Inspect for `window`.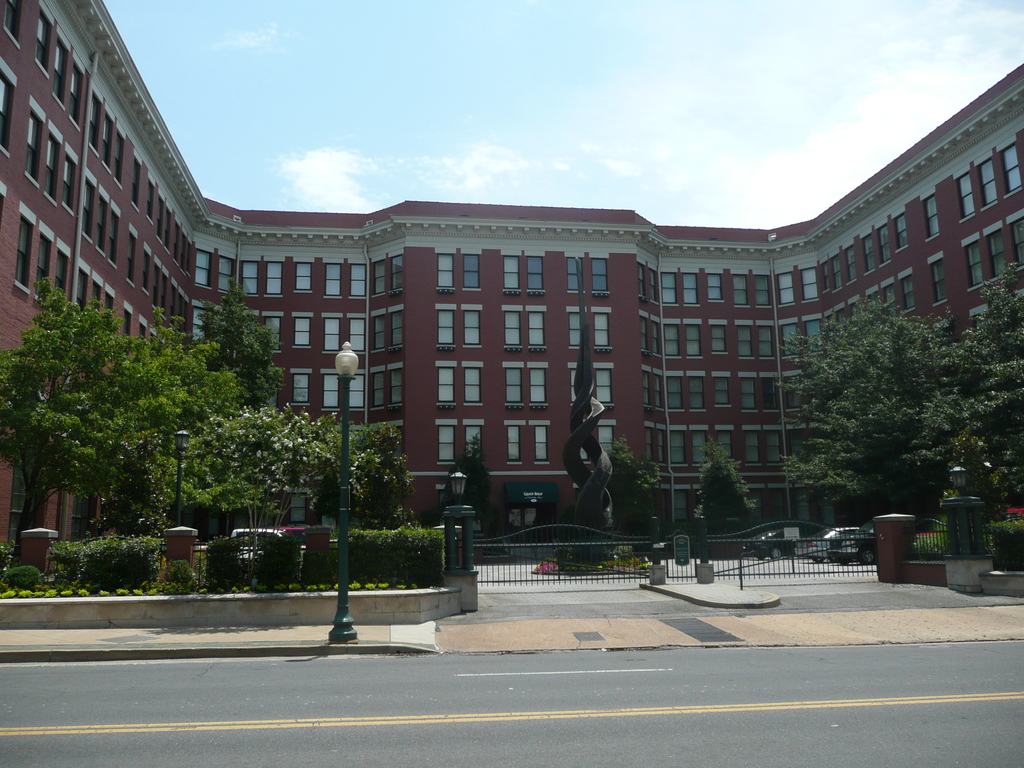
Inspection: x1=669 y1=426 x2=682 y2=466.
